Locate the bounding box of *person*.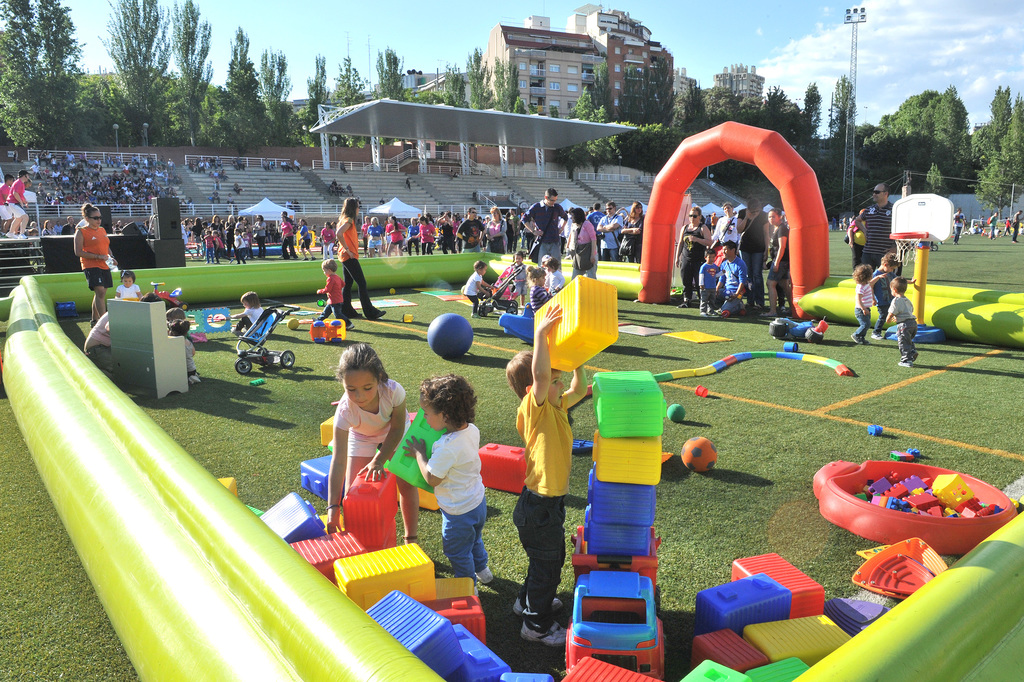
Bounding box: crop(949, 208, 965, 245).
